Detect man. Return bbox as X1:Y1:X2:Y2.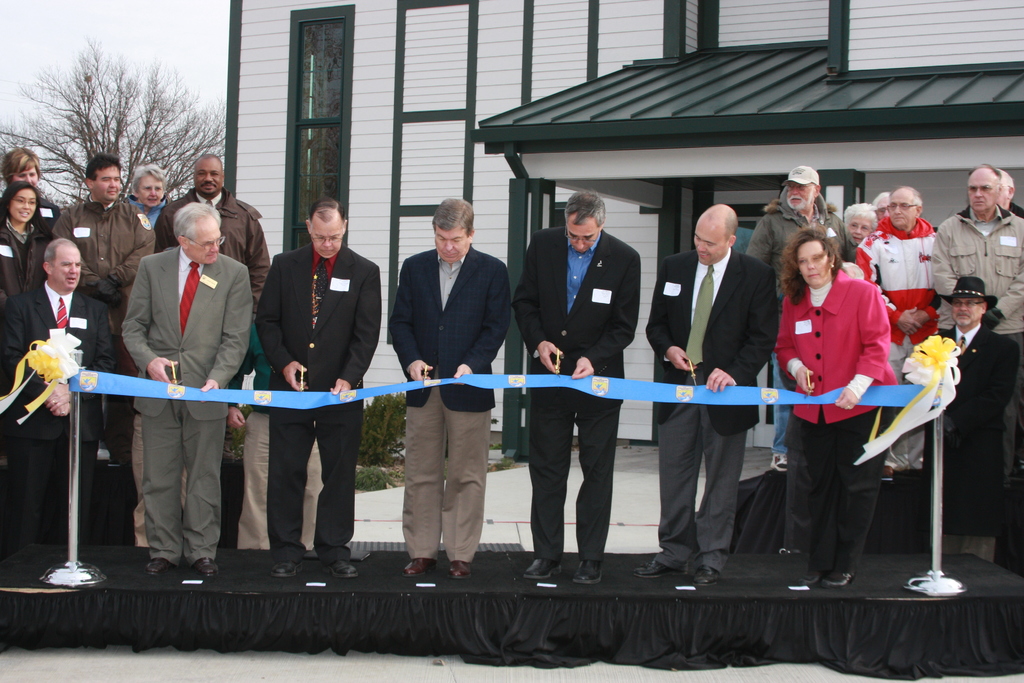
156:155:274:457.
